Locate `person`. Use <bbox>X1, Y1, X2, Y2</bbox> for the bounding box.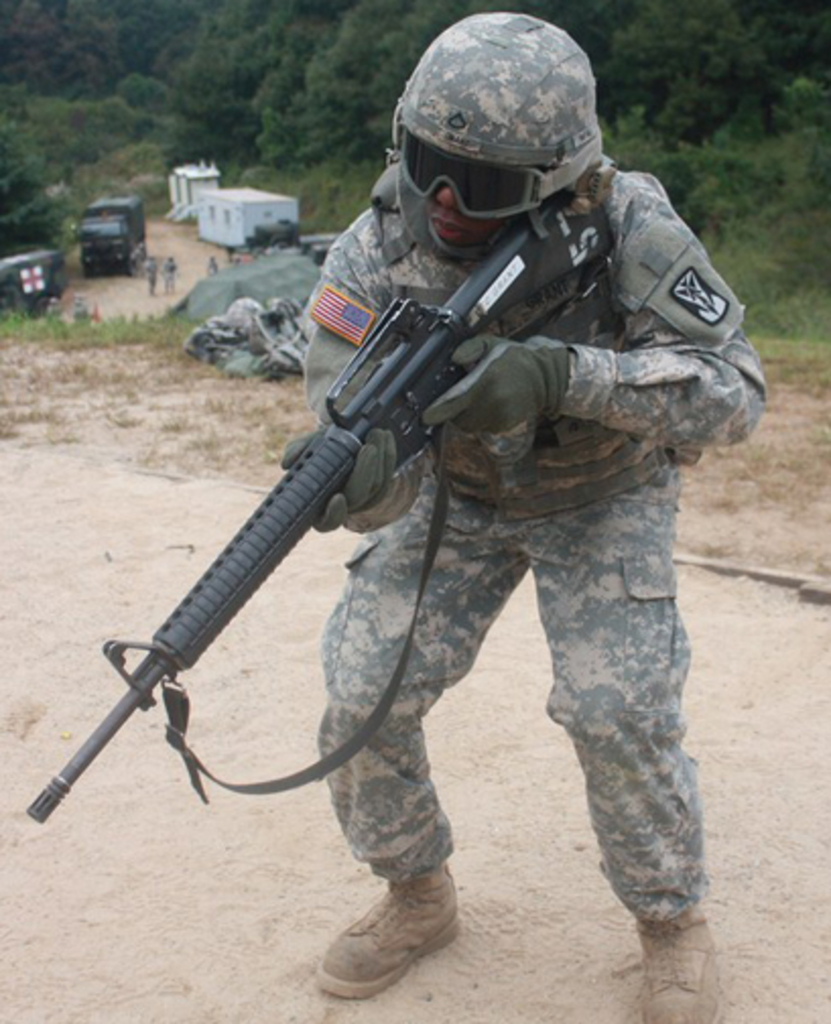
<bbox>278, 6, 772, 1022</bbox>.
